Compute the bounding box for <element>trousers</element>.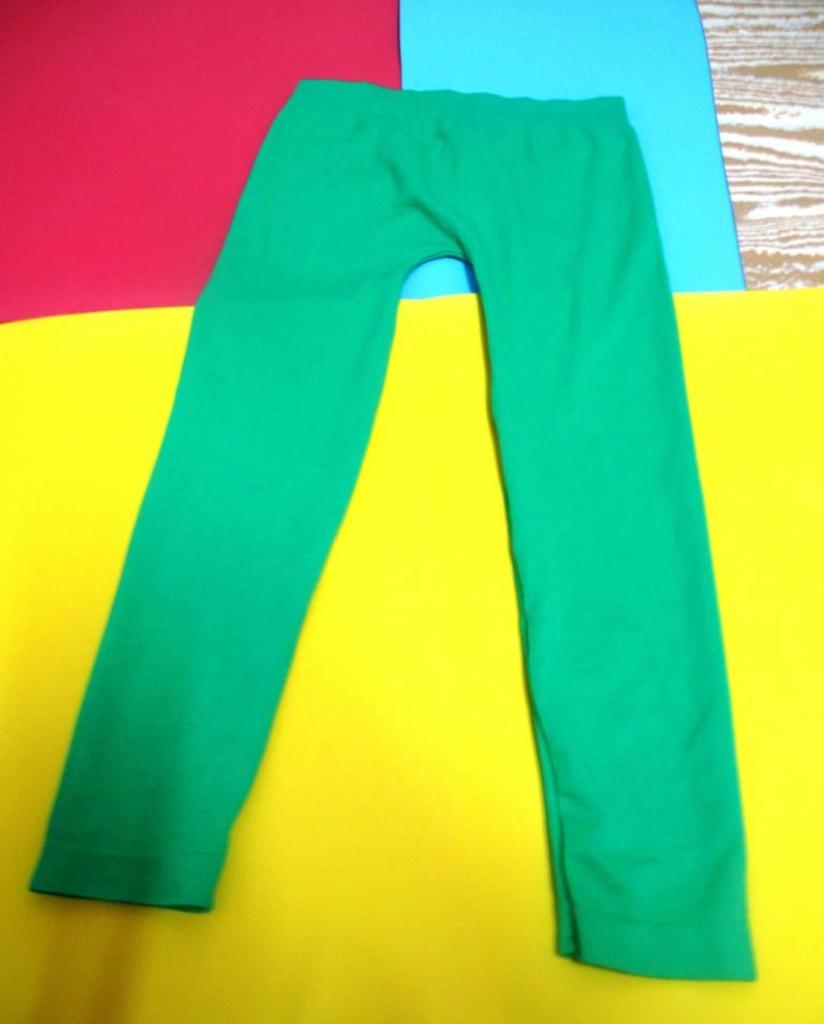
[27,78,754,978].
